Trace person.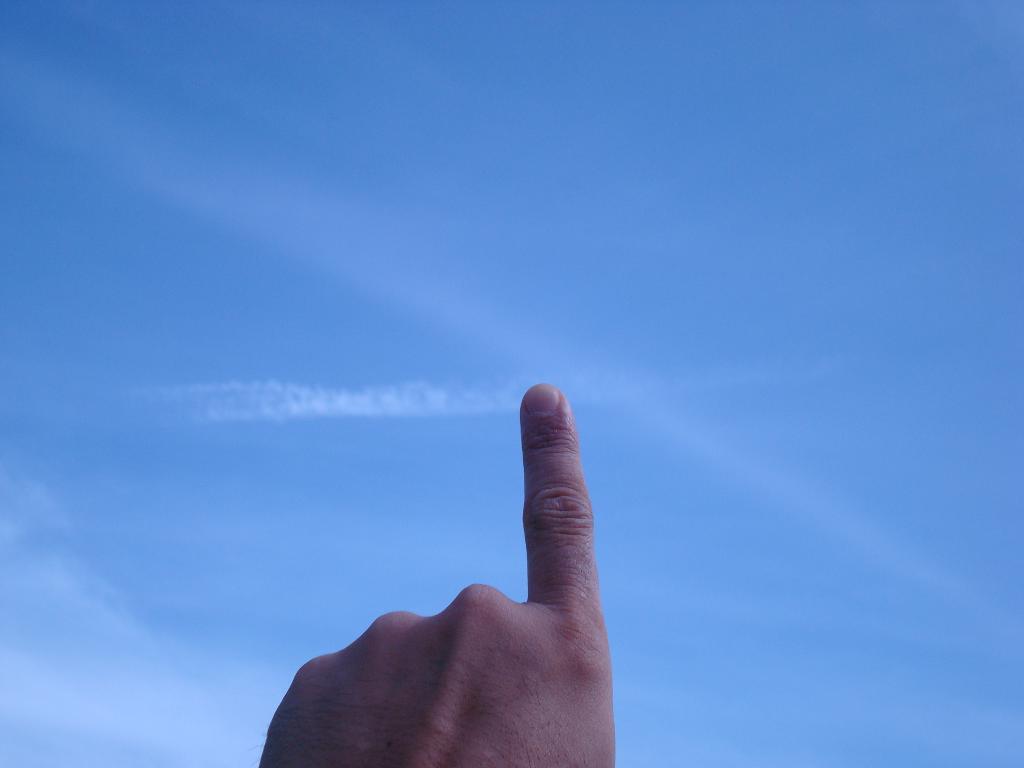
Traced to <region>256, 381, 618, 767</region>.
